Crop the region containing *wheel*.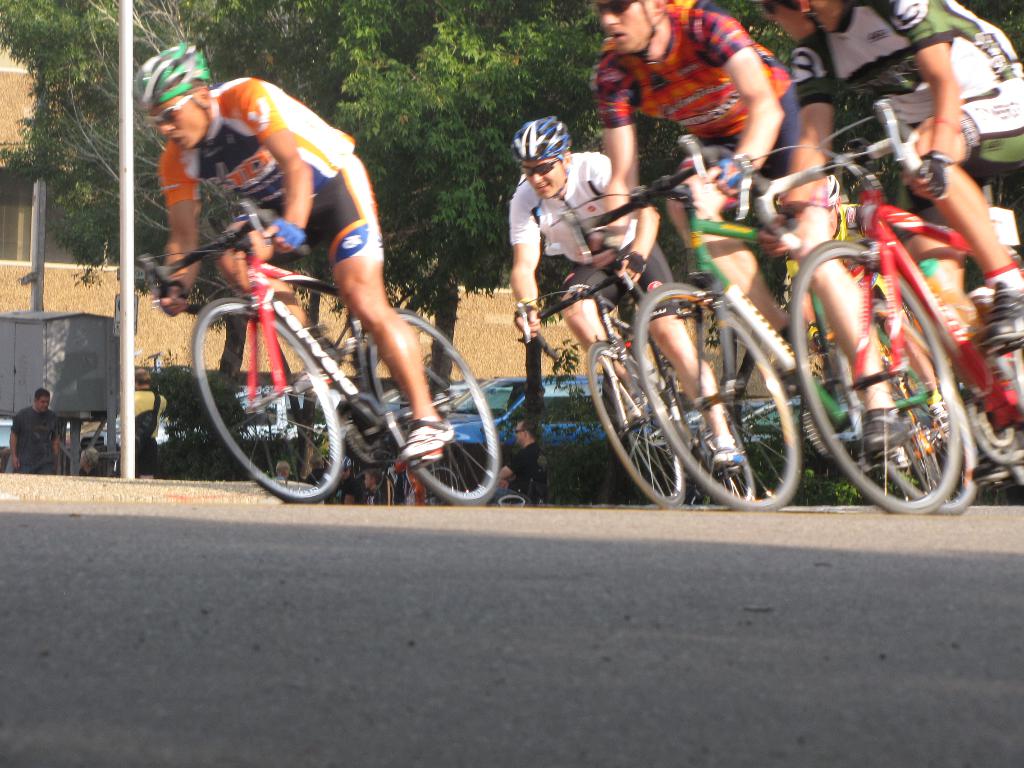
Crop region: 874/310/979/514.
